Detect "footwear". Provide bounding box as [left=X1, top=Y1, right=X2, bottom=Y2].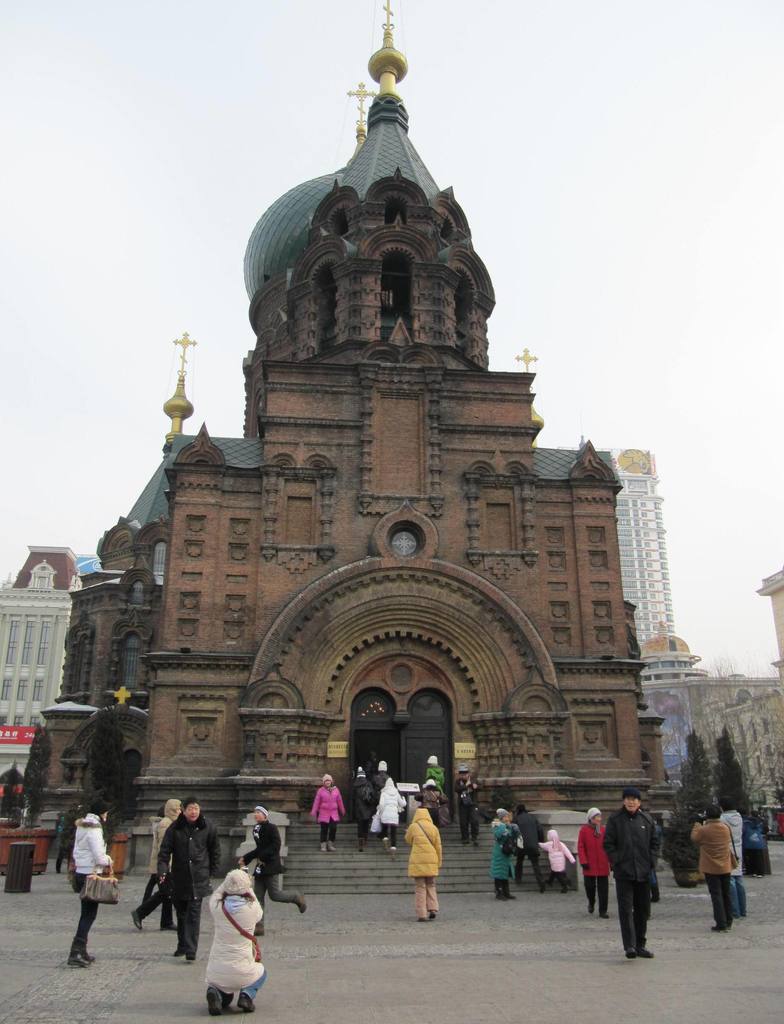
[left=298, top=893, right=302, bottom=918].
